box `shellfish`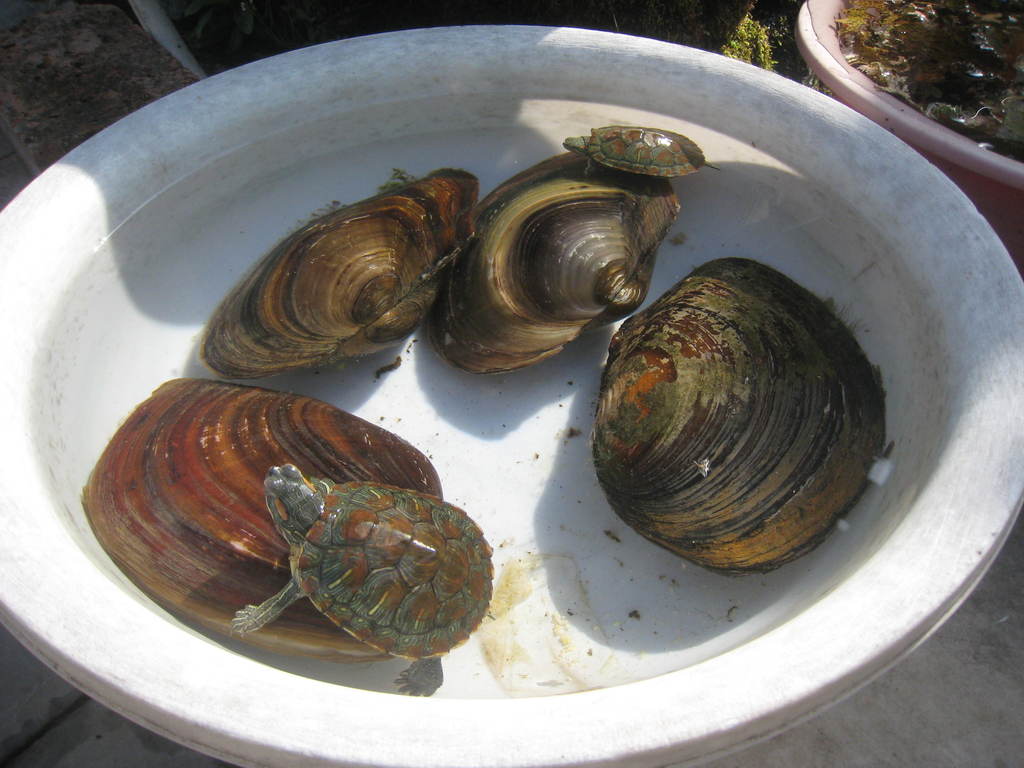
(left=430, top=146, right=680, bottom=378)
